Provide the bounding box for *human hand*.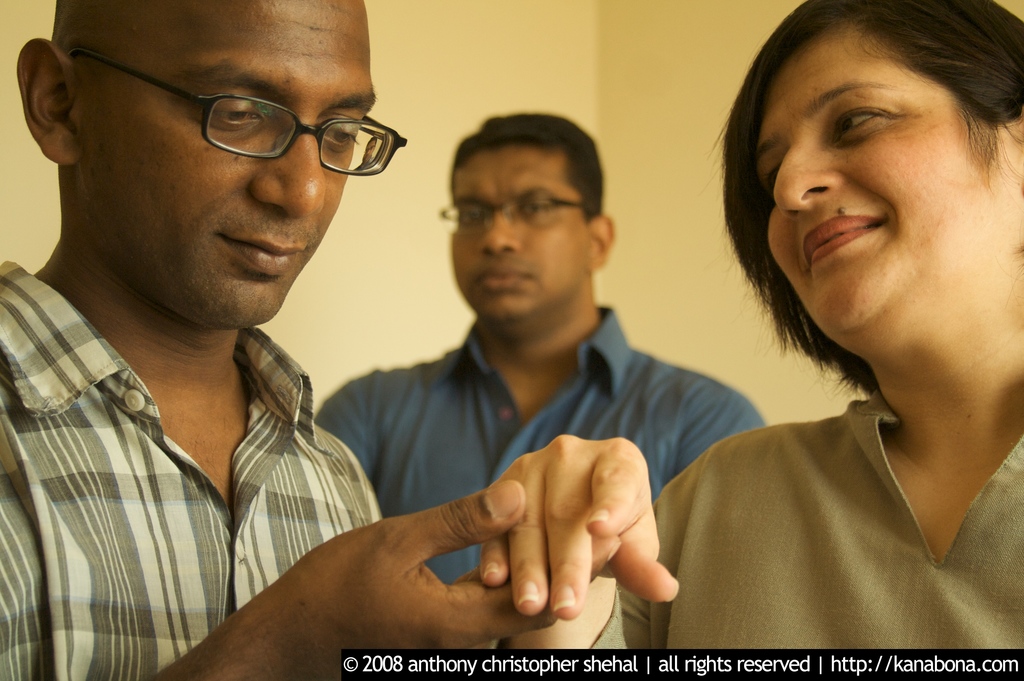
x1=262 y1=476 x2=624 y2=680.
